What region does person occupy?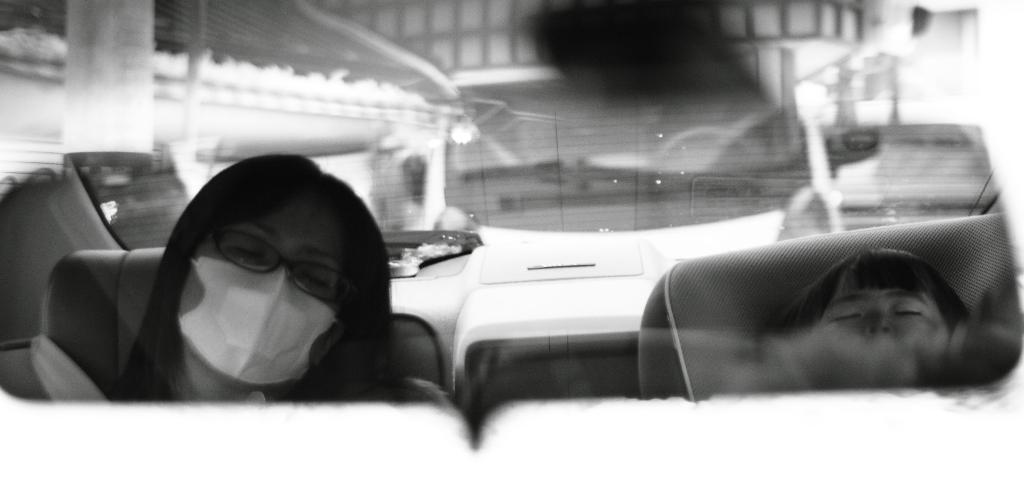
l=109, t=151, r=392, b=404.
